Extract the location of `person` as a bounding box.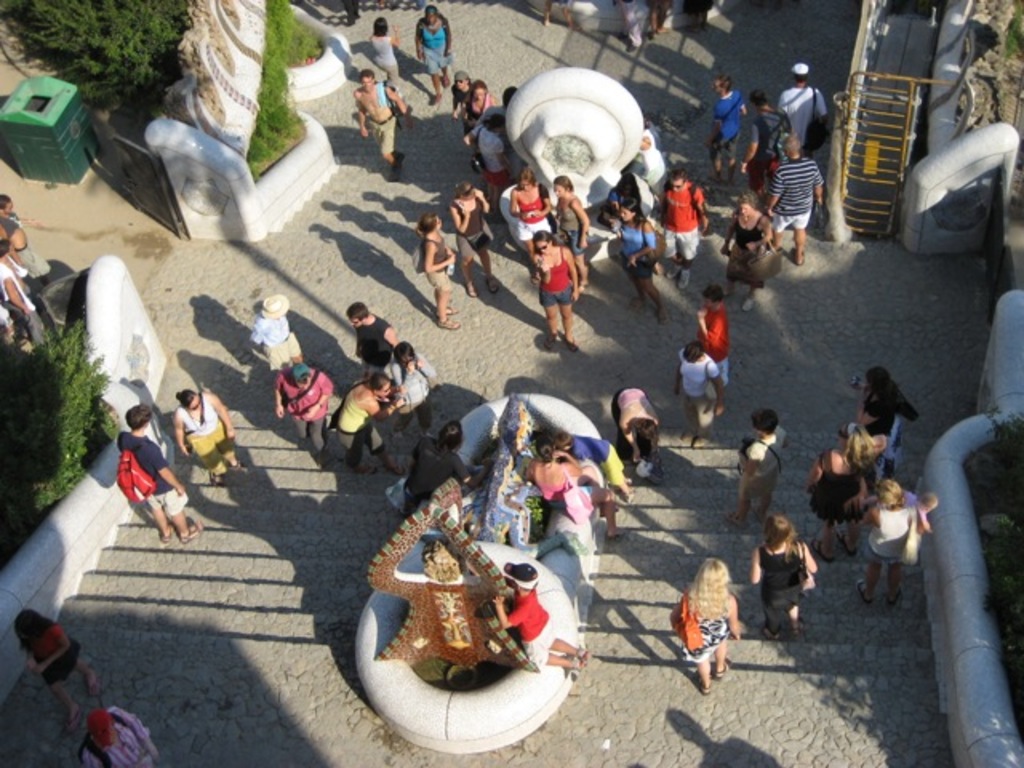
Rect(643, 0, 672, 38).
